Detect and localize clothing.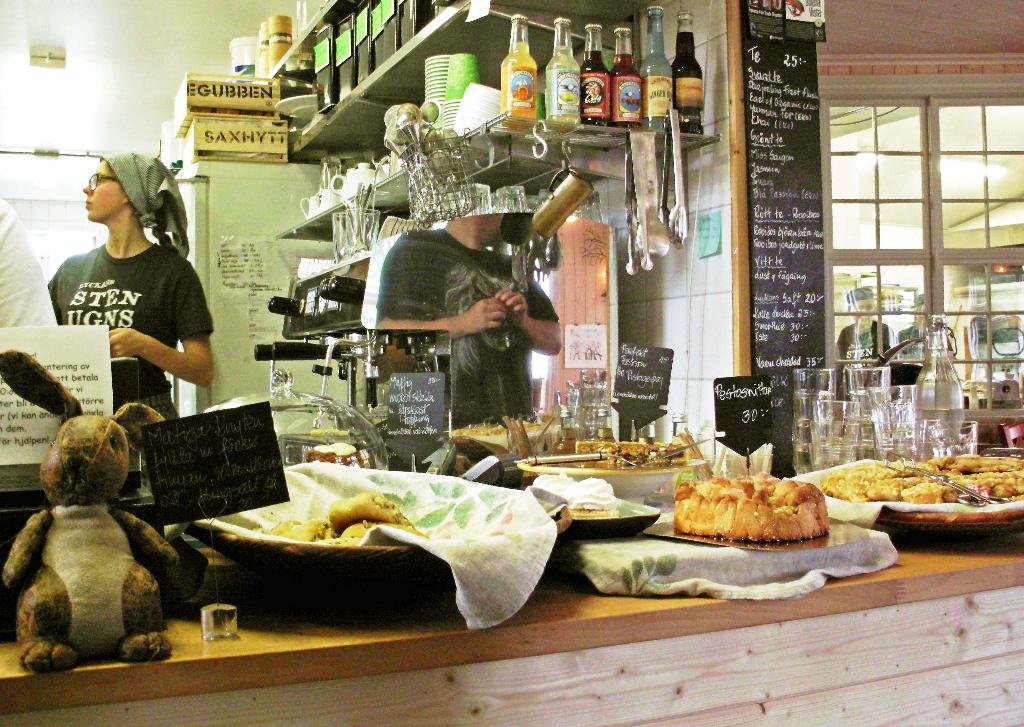
Localized at locate(34, 237, 218, 429).
